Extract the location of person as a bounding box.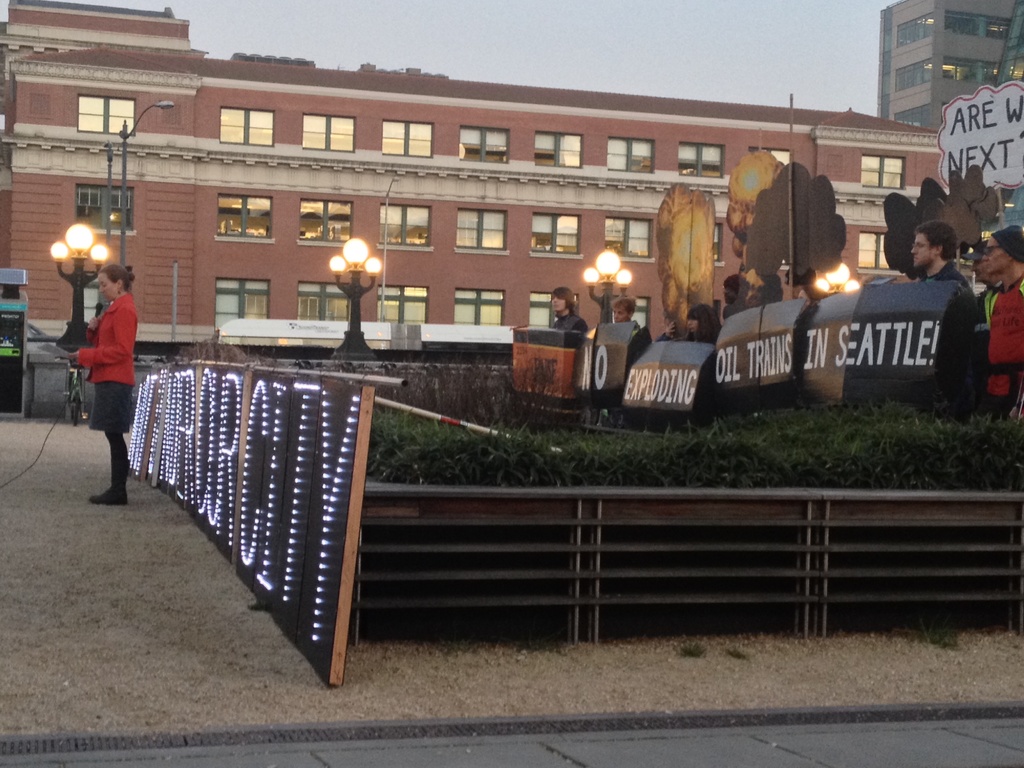
l=687, t=307, r=724, b=343.
